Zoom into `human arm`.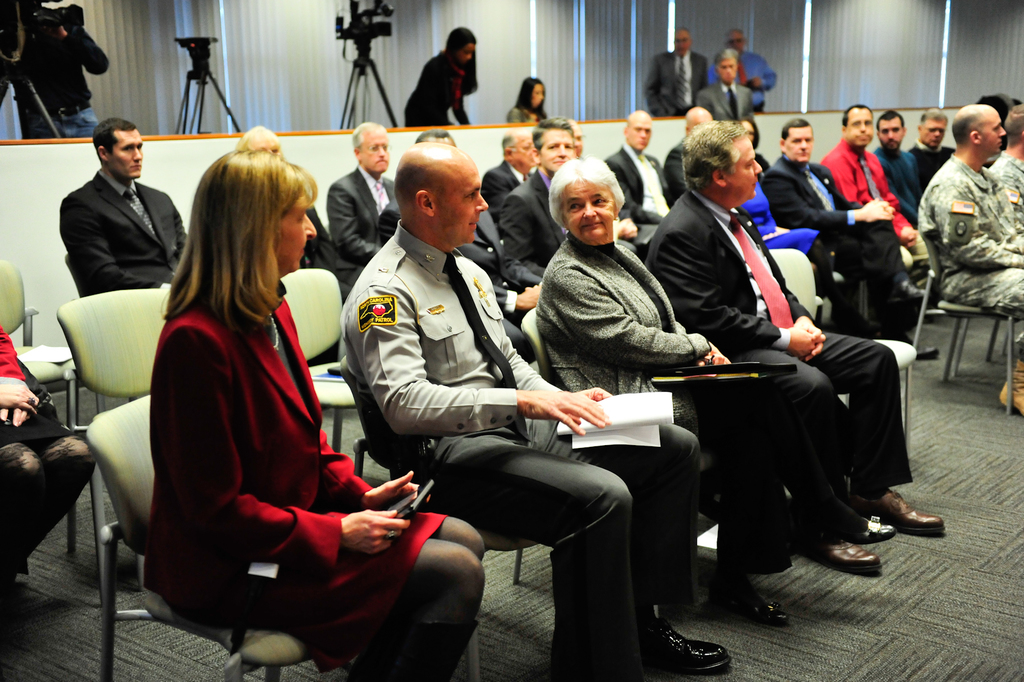
Zoom target: bbox=[329, 178, 378, 259].
